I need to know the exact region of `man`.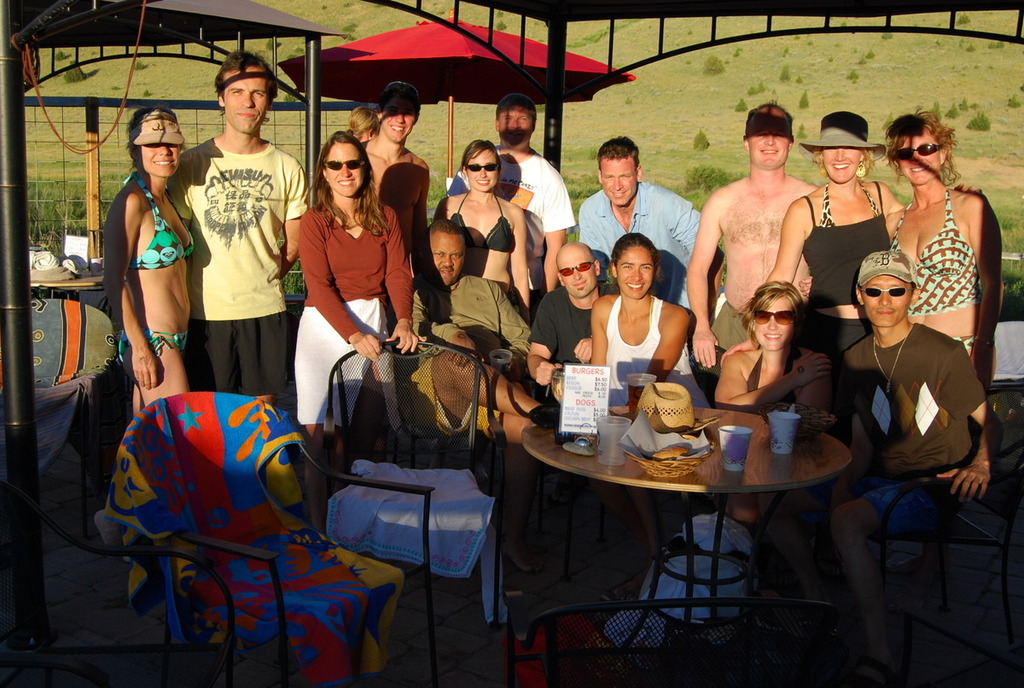
Region: bbox=(527, 242, 621, 388).
